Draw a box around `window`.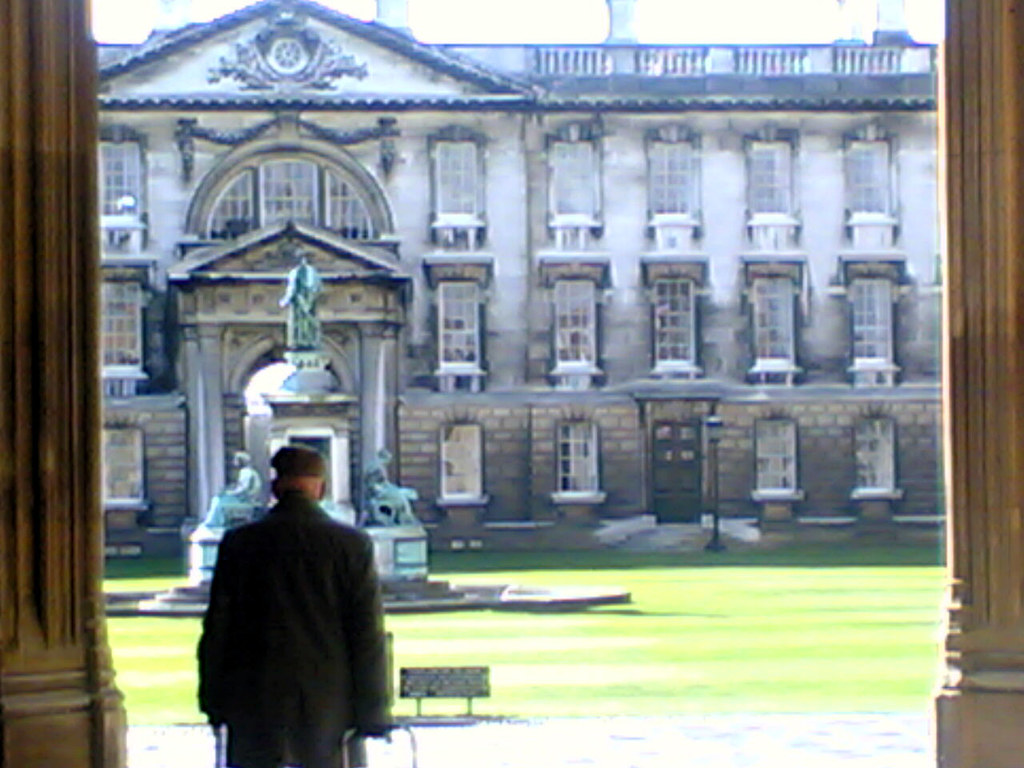
(x1=853, y1=414, x2=906, y2=502).
